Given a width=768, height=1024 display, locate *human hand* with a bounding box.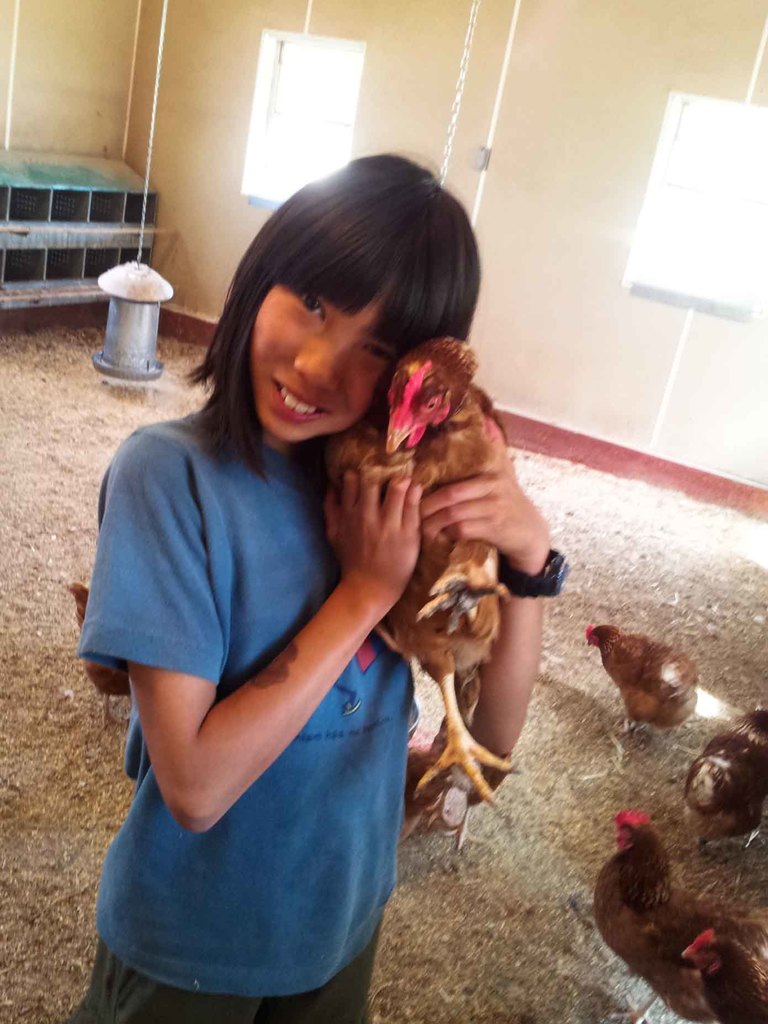
Located: [x1=326, y1=465, x2=422, y2=593].
